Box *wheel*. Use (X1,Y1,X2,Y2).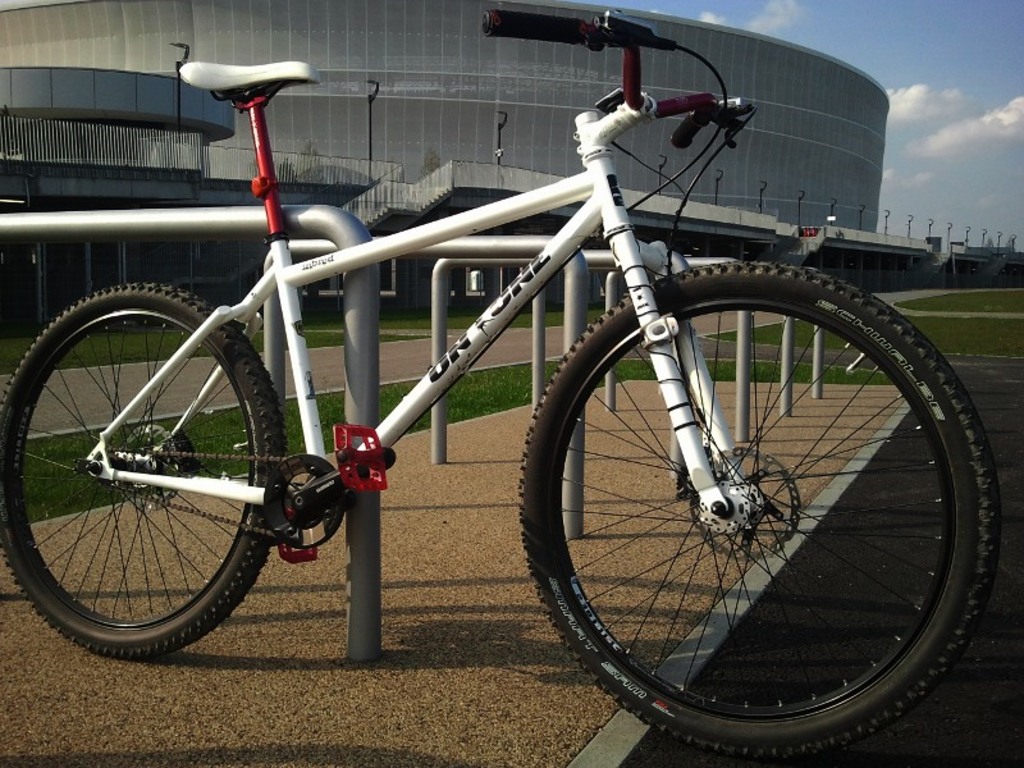
(8,293,278,640).
